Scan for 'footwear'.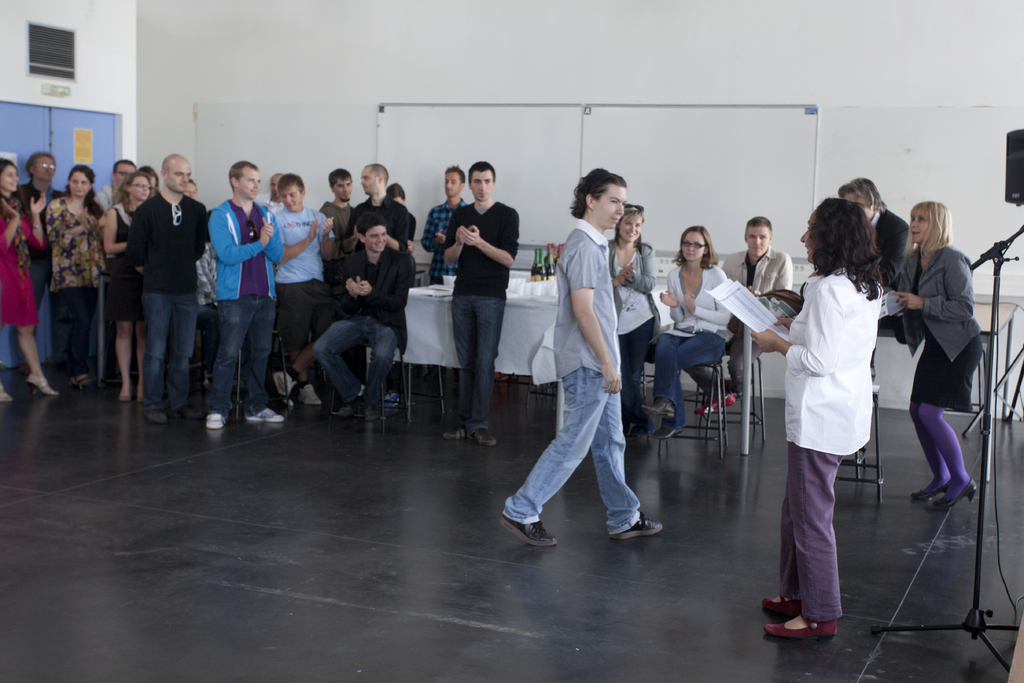
Scan result: <box>145,411,164,425</box>.
